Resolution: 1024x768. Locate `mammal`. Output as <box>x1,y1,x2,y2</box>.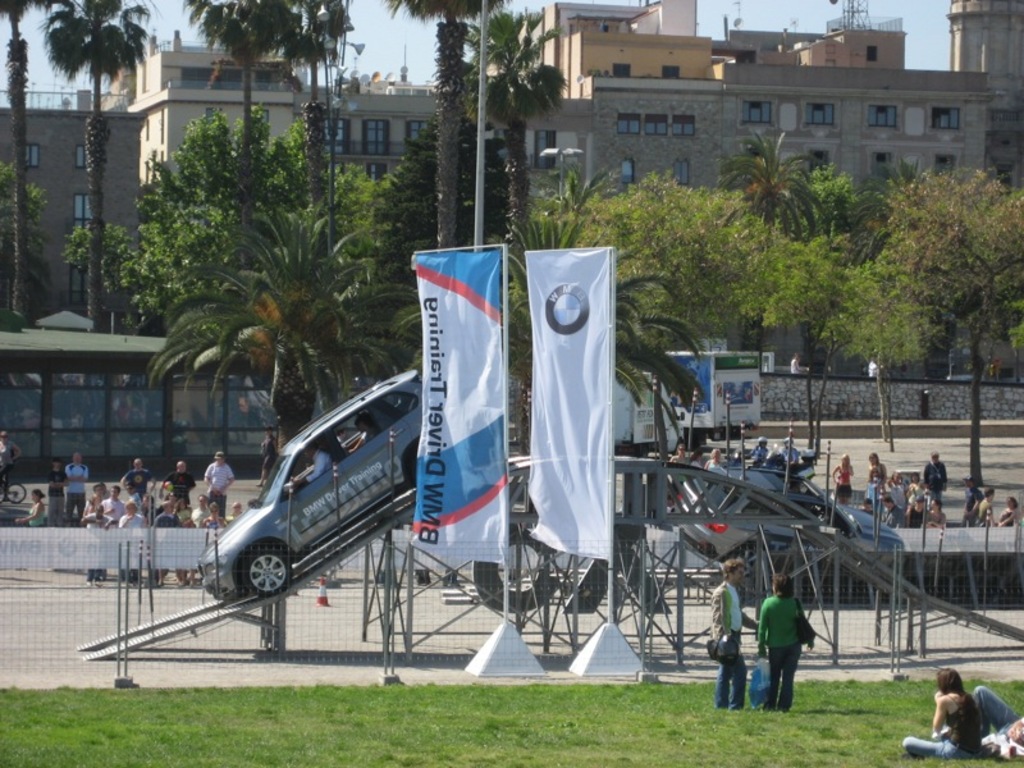
<box>160,462,195,502</box>.
